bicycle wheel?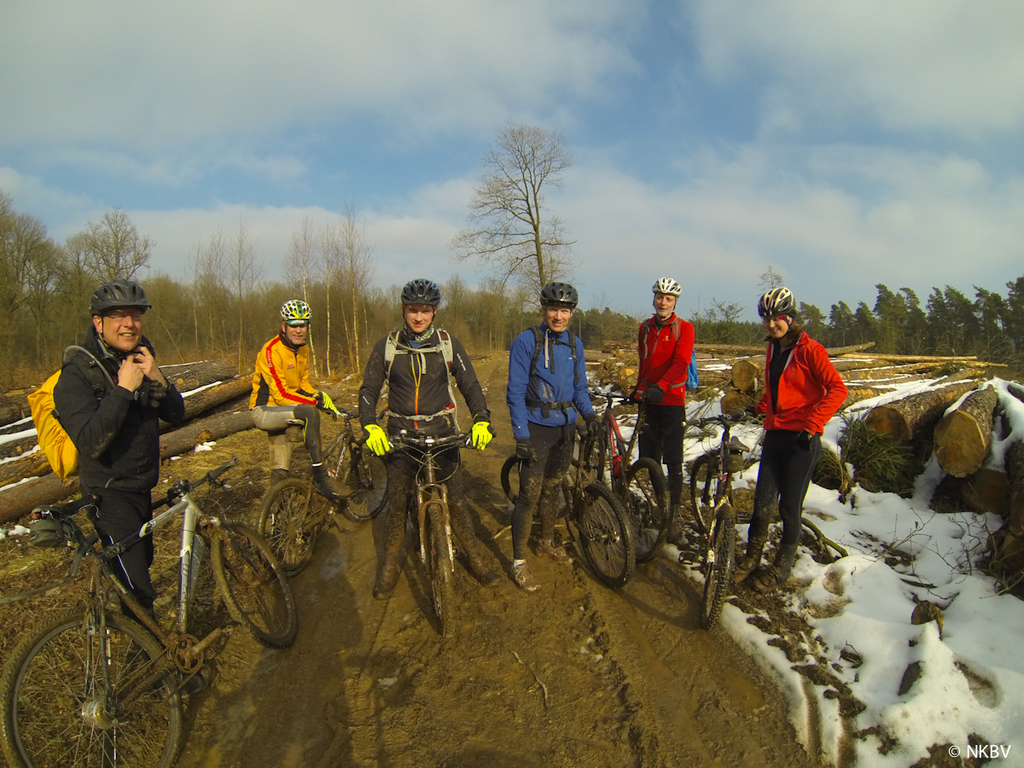
<box>614,460,671,561</box>
